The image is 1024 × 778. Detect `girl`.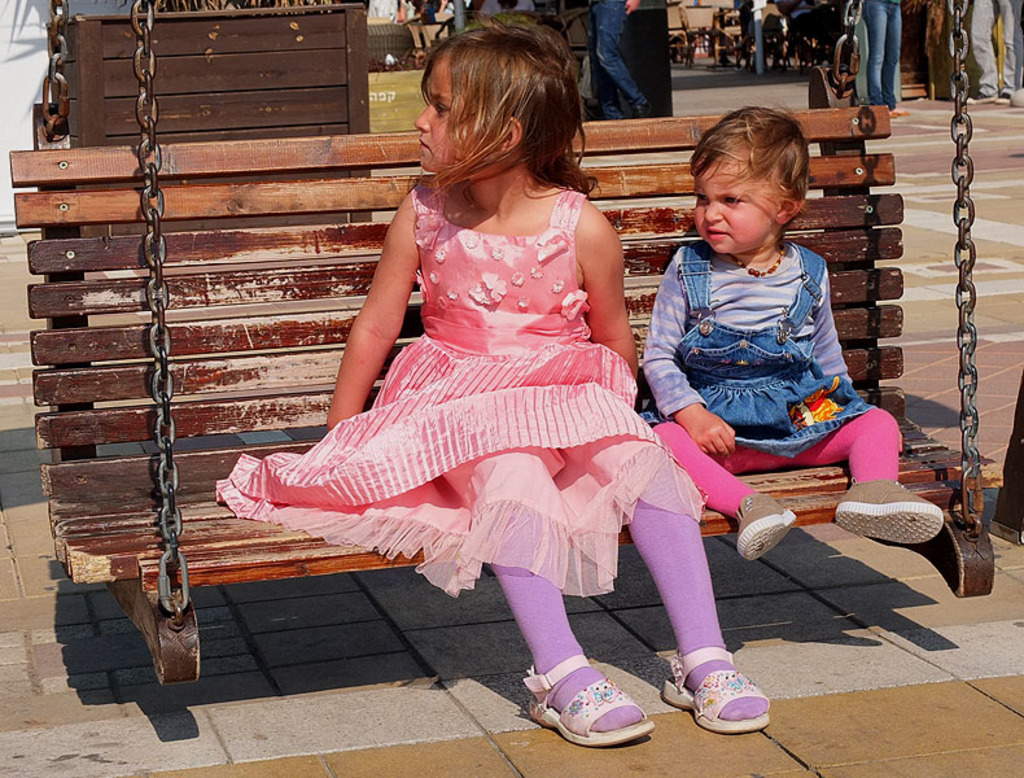
Detection: bbox=(215, 17, 769, 735).
